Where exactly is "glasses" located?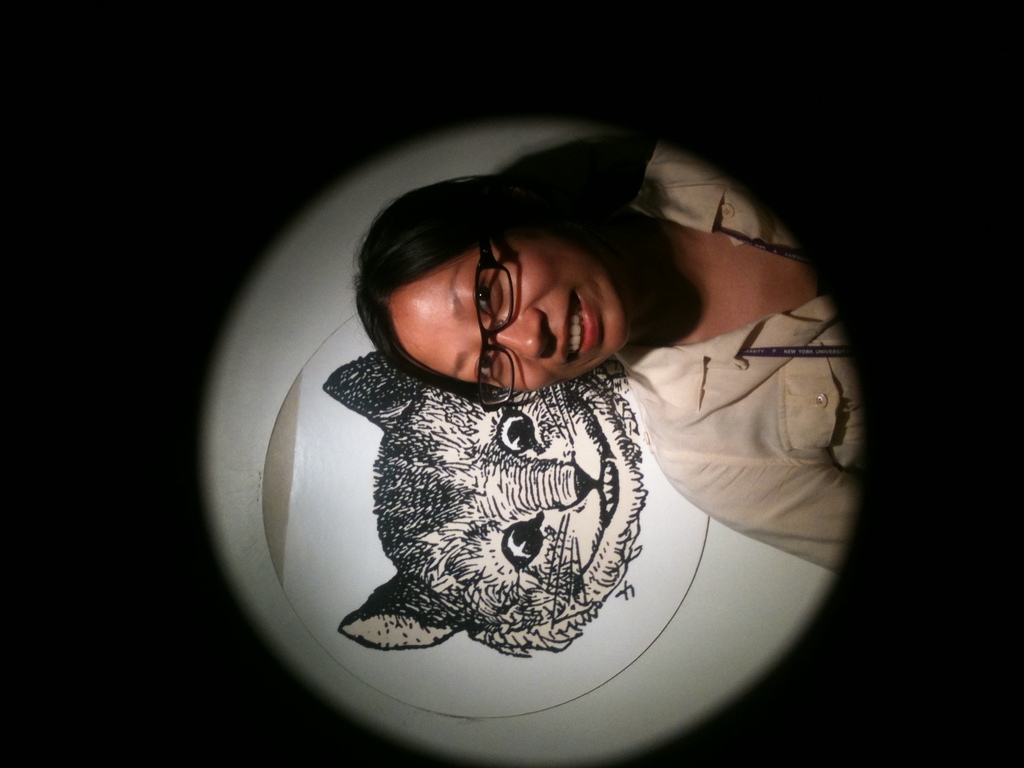
Its bounding box is bbox(476, 247, 511, 406).
